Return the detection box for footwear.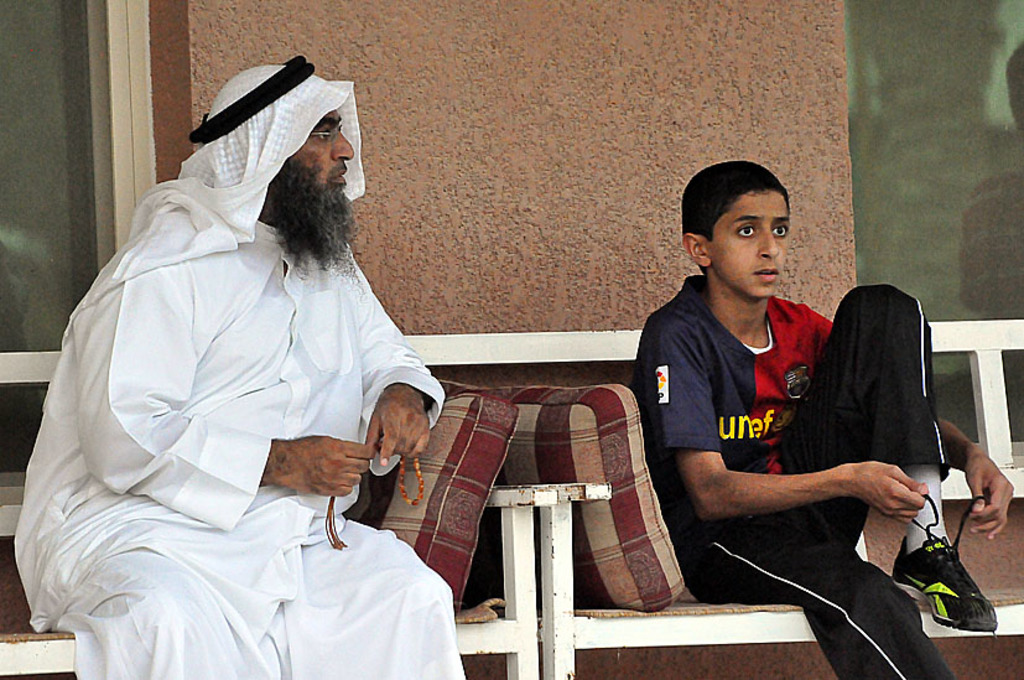
detection(888, 534, 994, 630).
